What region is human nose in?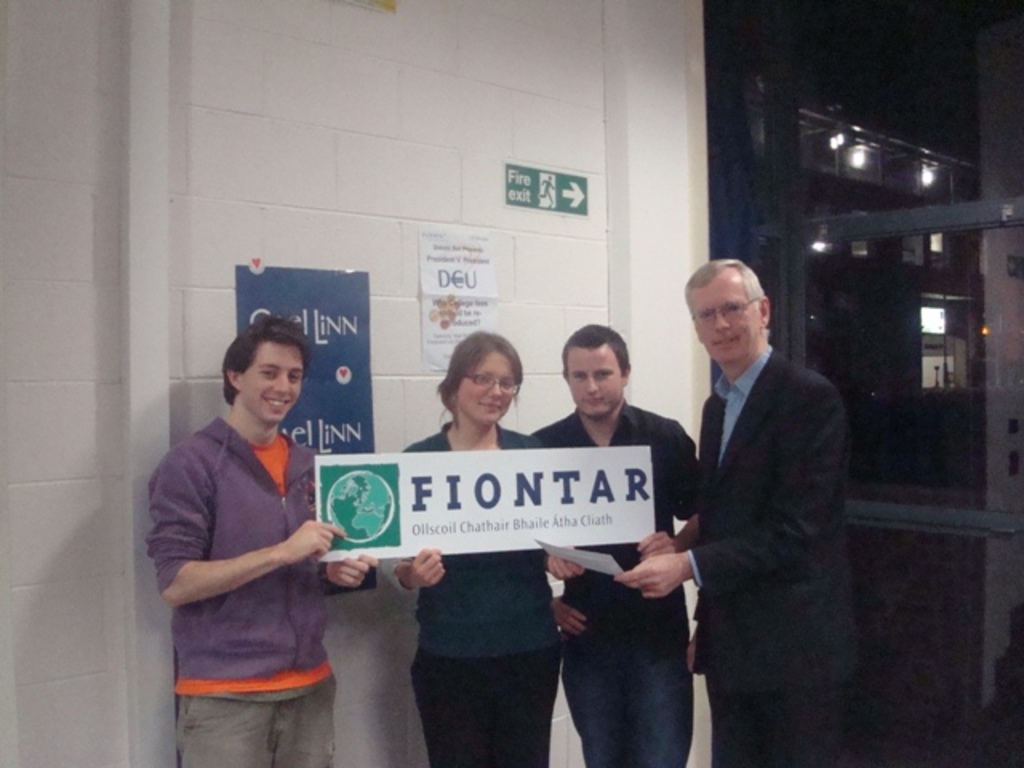
[left=488, top=379, right=502, bottom=400].
